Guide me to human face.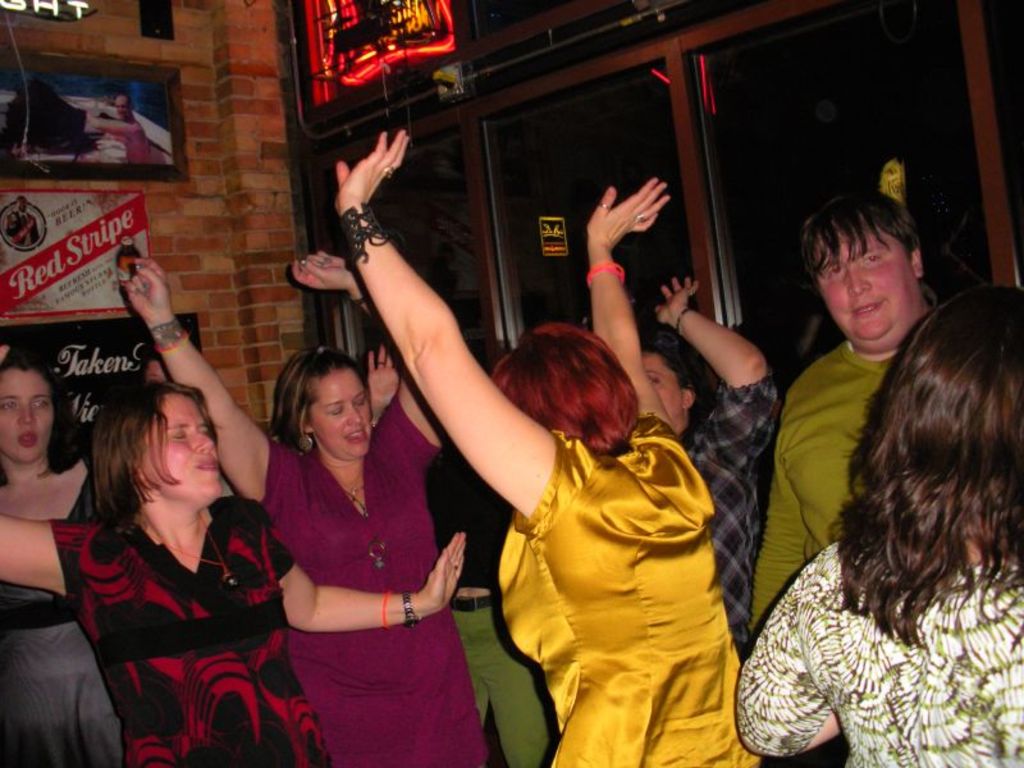
Guidance: bbox=(116, 100, 131, 122).
